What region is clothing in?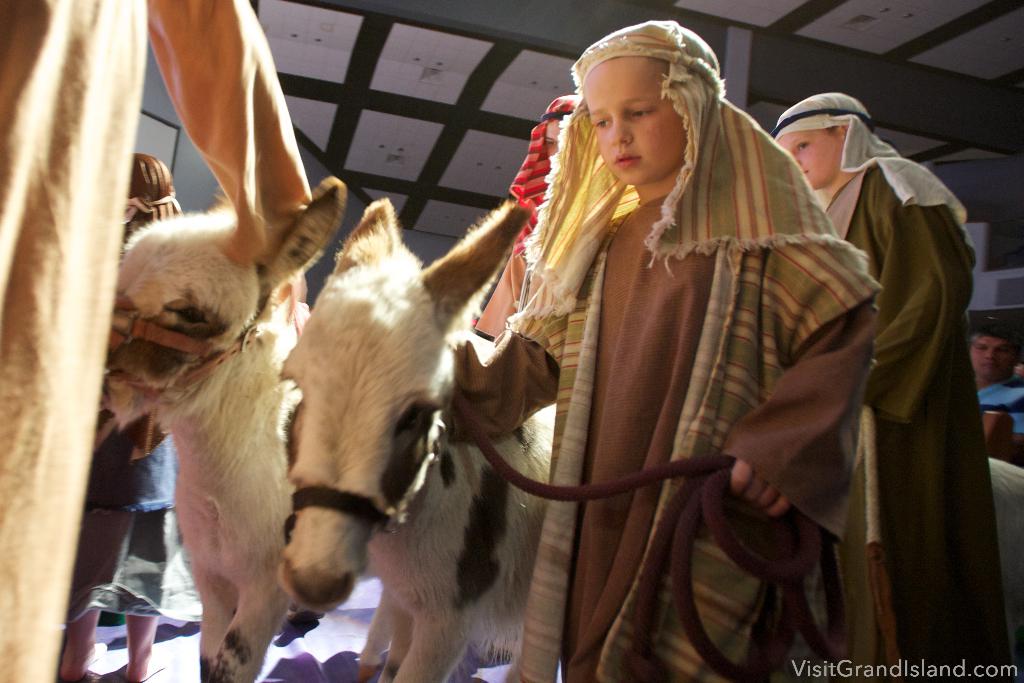
box=[77, 409, 183, 623].
